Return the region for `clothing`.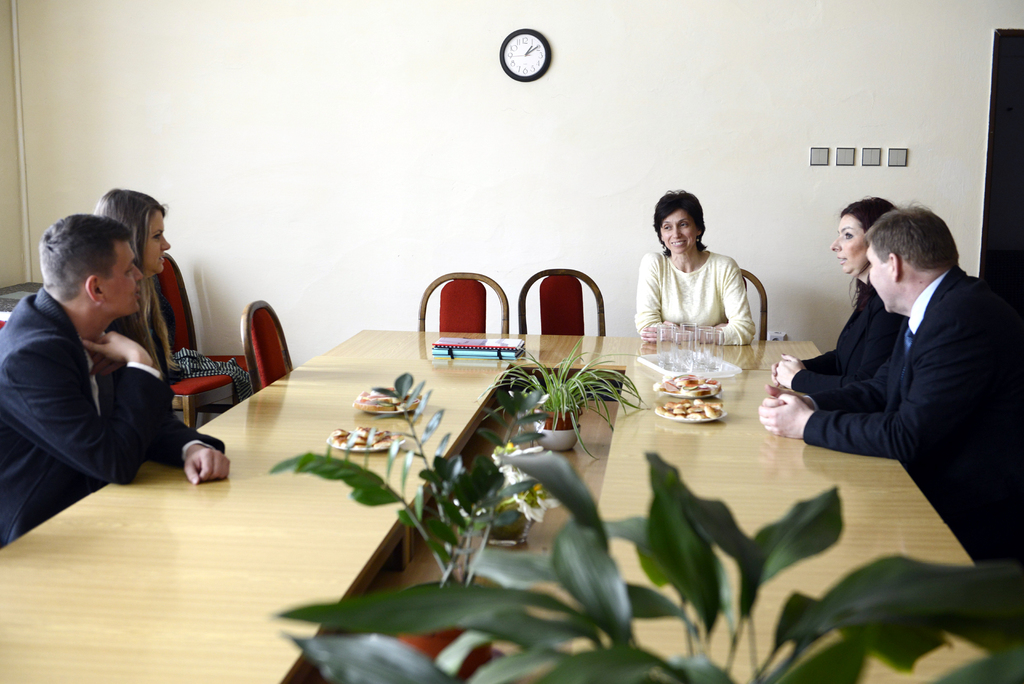
box=[6, 250, 204, 529].
